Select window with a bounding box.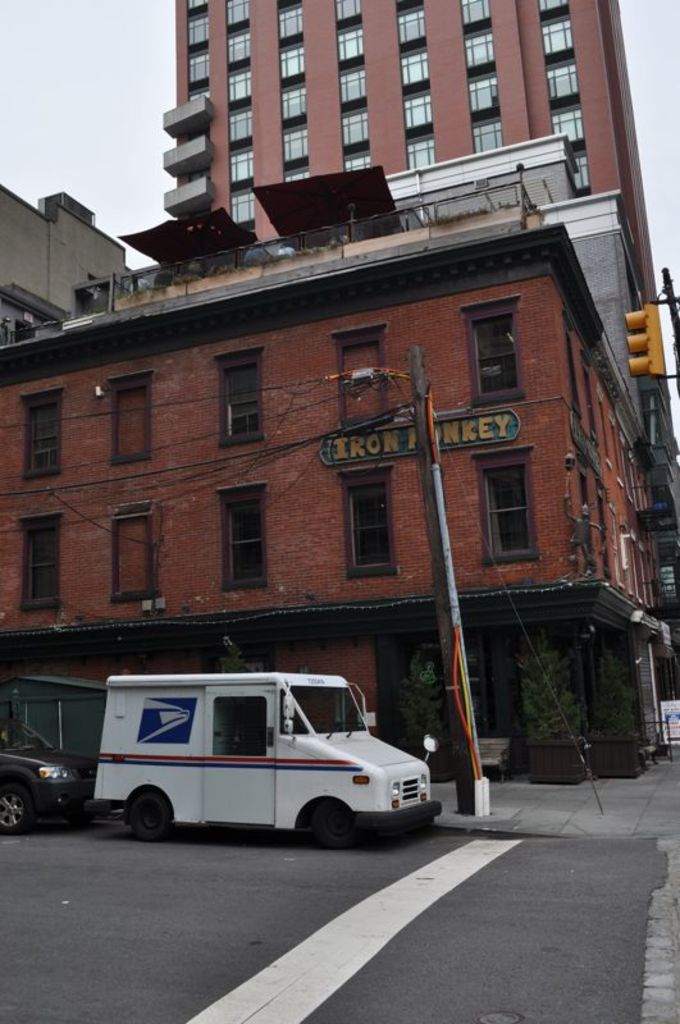
BBox(473, 119, 505, 151).
